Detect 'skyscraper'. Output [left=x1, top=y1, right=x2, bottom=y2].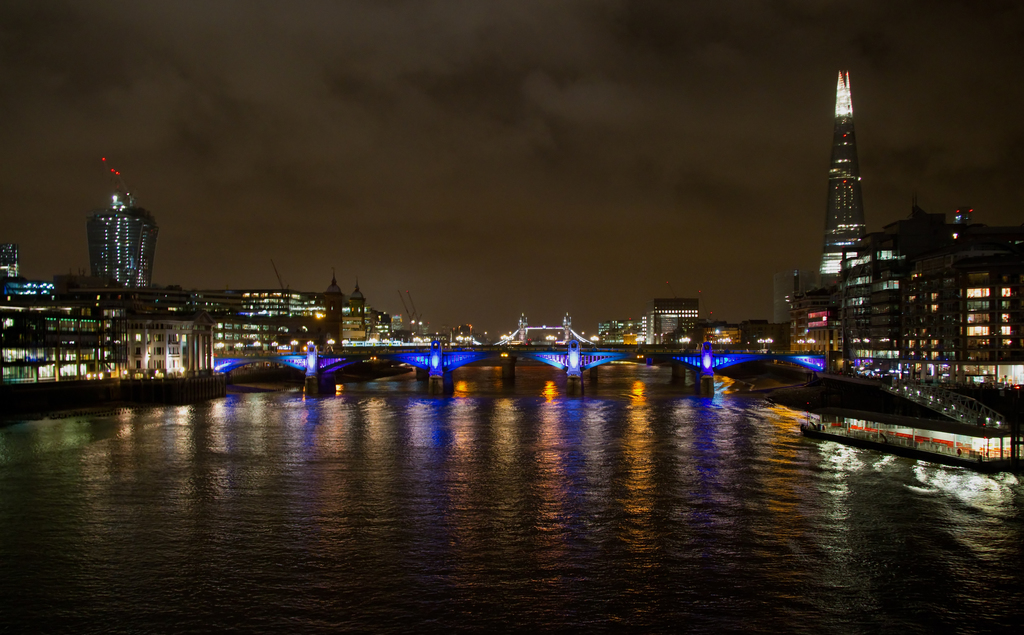
[left=303, top=268, right=374, bottom=342].
